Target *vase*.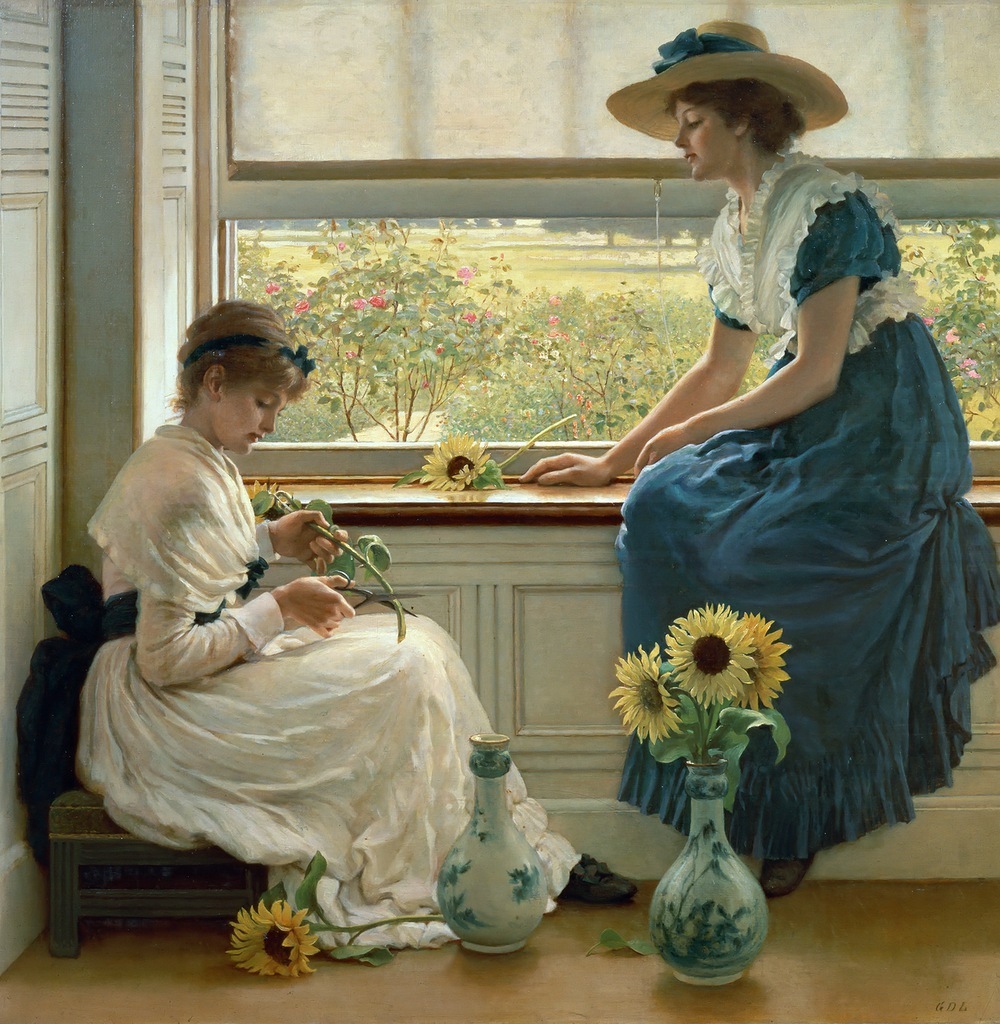
Target region: [left=646, top=755, right=768, bottom=987].
